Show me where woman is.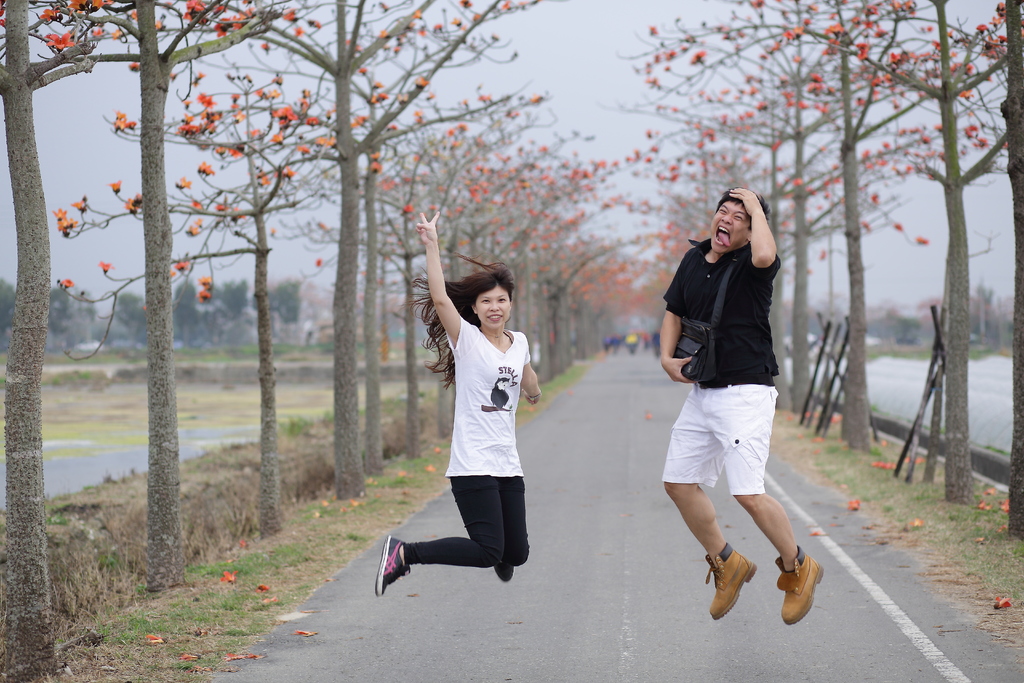
woman is at BBox(376, 214, 538, 579).
